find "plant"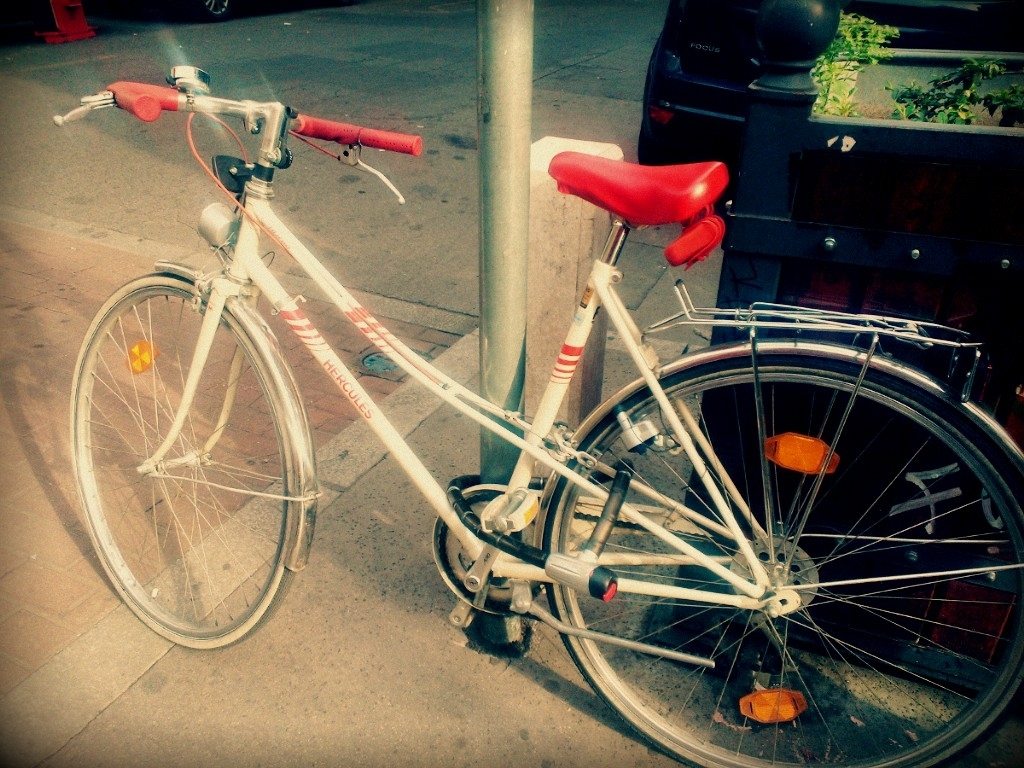
select_region(799, 14, 908, 136)
